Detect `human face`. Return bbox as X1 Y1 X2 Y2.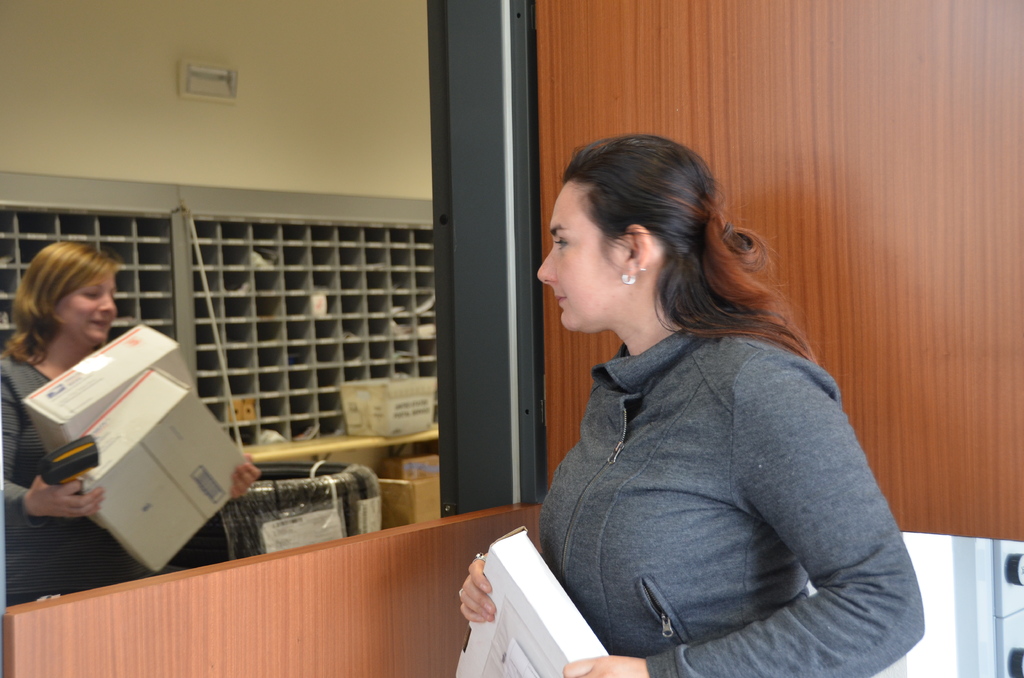
536 184 630 330.
